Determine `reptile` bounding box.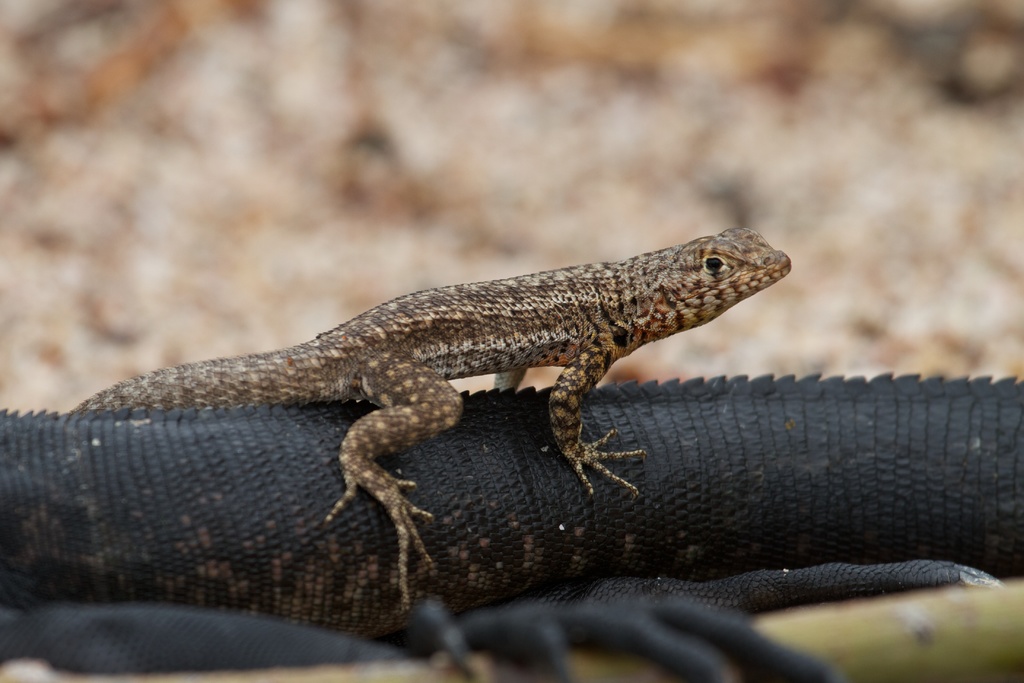
Determined: (x1=0, y1=371, x2=1023, y2=682).
